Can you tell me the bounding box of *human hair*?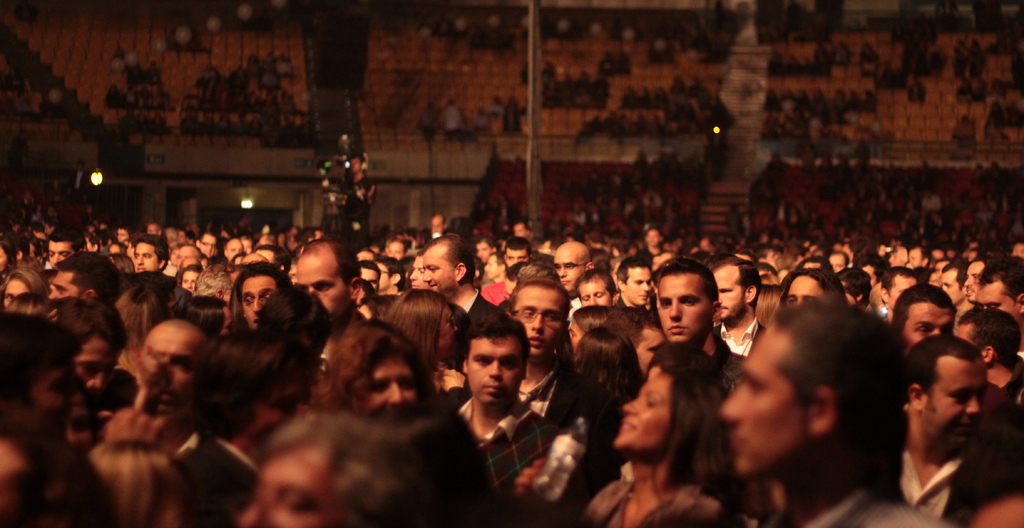
x1=780 y1=263 x2=850 y2=309.
